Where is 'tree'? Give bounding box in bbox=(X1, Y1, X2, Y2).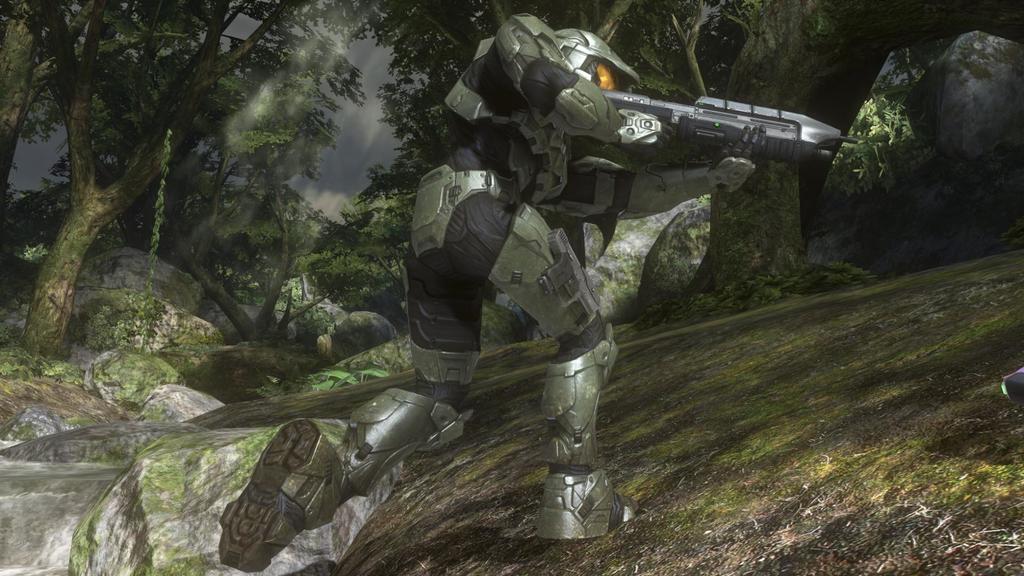
bbox=(292, 0, 1023, 315).
